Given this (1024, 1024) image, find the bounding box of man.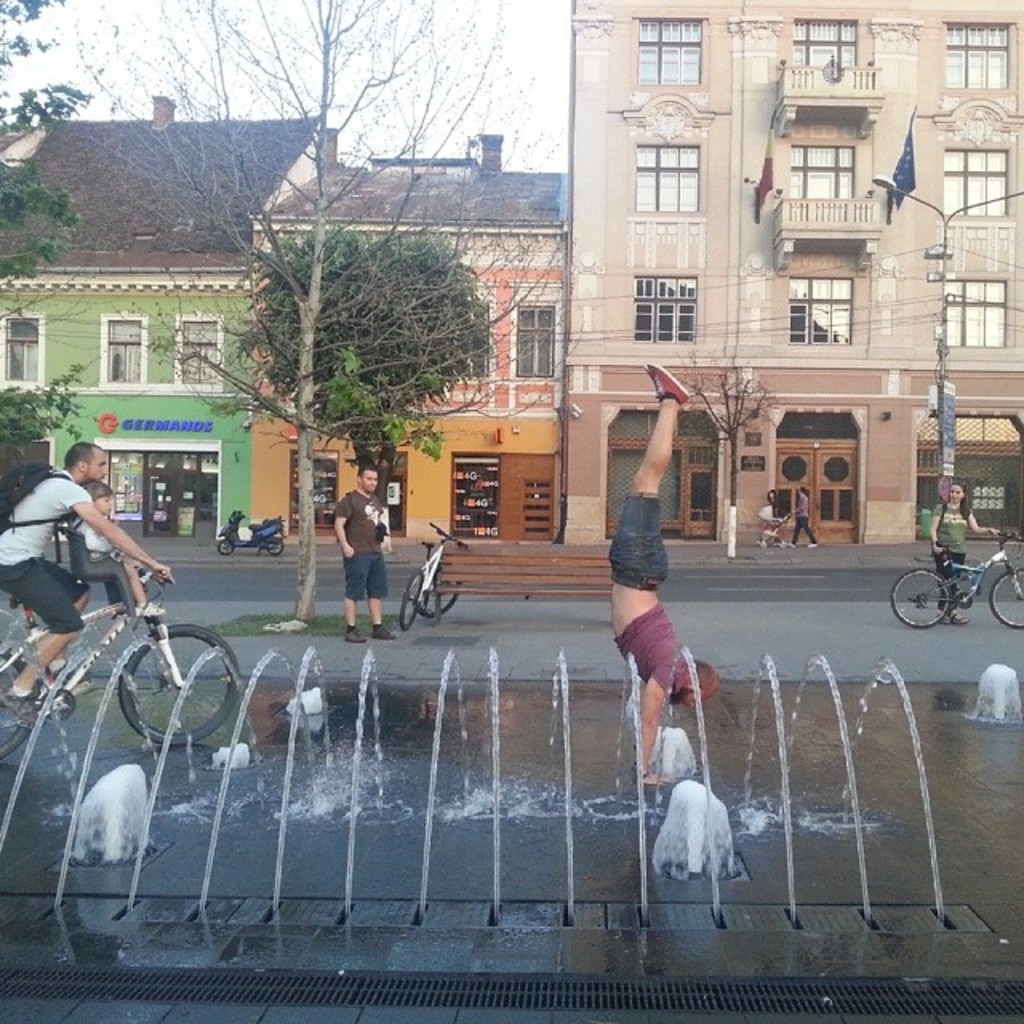
(x1=336, y1=461, x2=395, y2=640).
